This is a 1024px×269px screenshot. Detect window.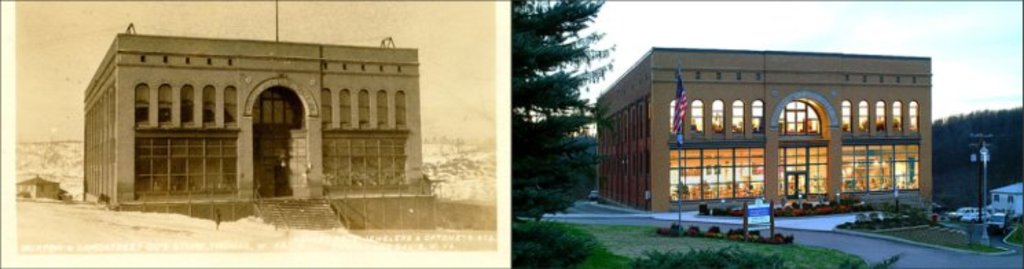
859/97/866/130.
